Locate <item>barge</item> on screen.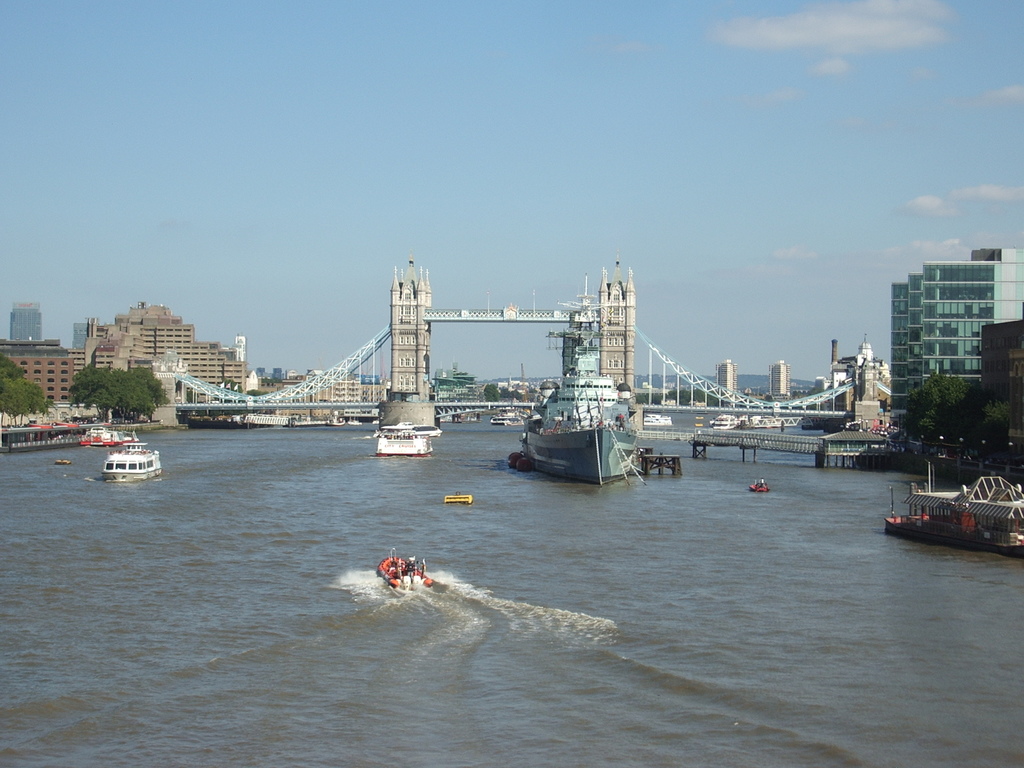
On screen at rect(77, 428, 136, 450).
